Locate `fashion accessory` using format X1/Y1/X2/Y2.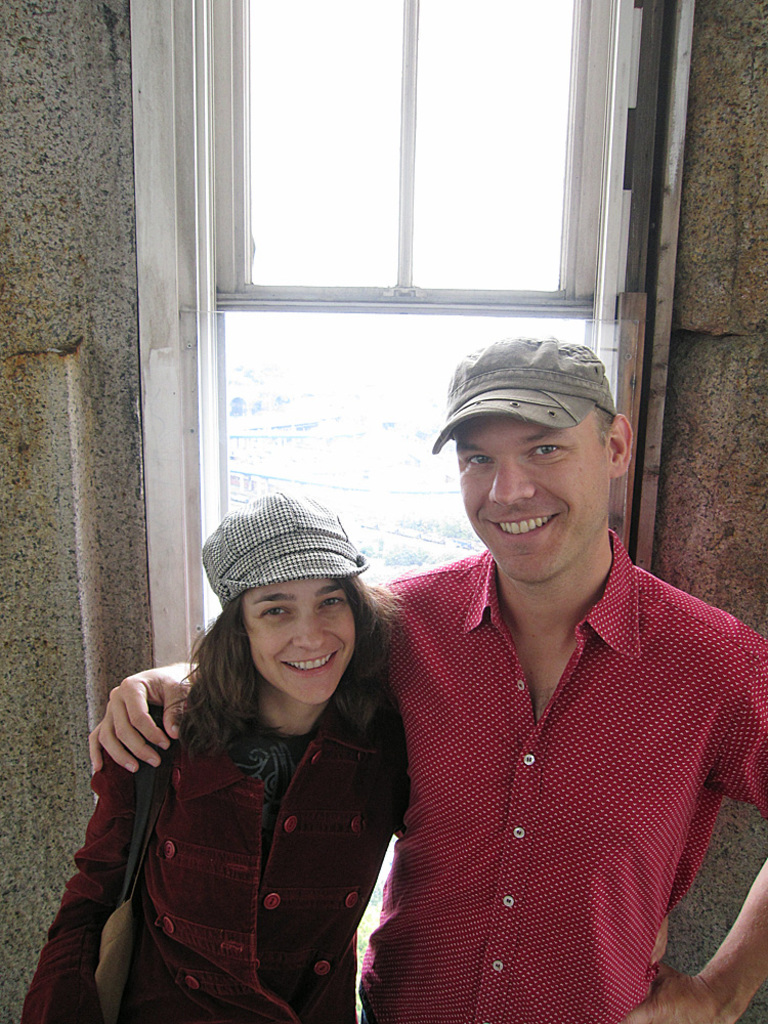
421/325/627/450.
